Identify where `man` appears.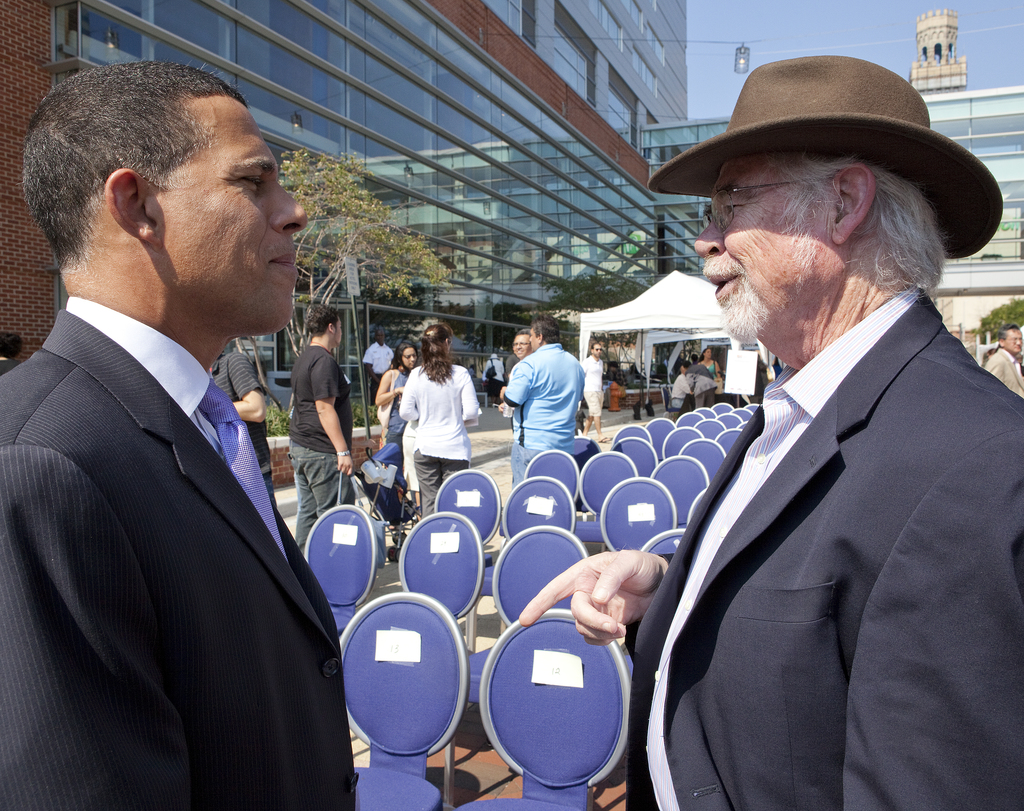
Appears at left=209, top=342, right=280, bottom=512.
